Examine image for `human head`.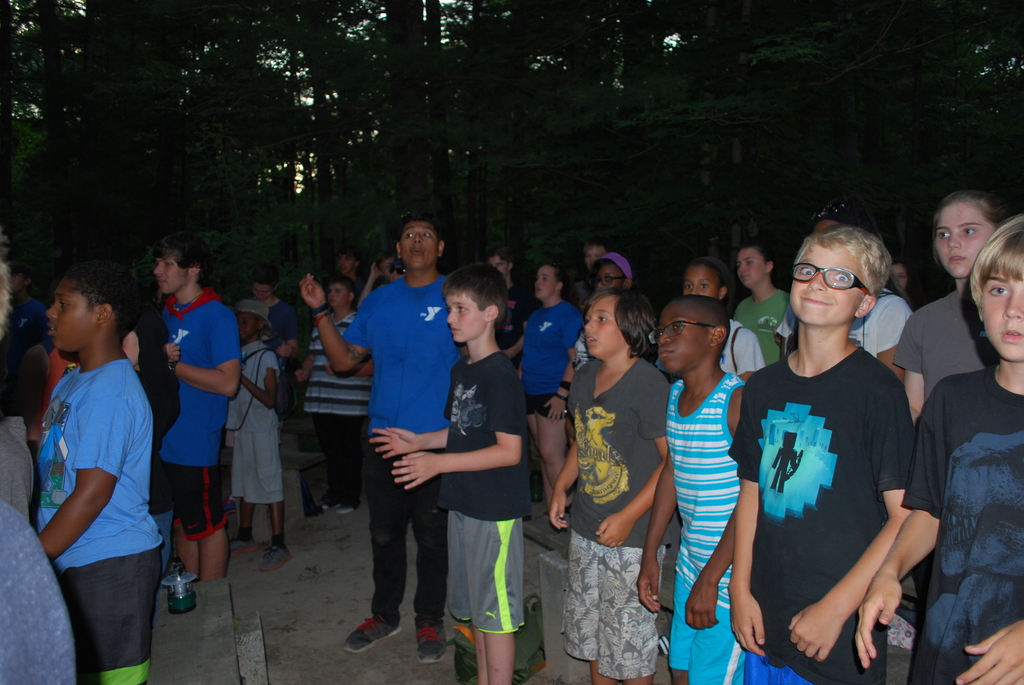
Examination result: (left=485, top=250, right=518, bottom=279).
